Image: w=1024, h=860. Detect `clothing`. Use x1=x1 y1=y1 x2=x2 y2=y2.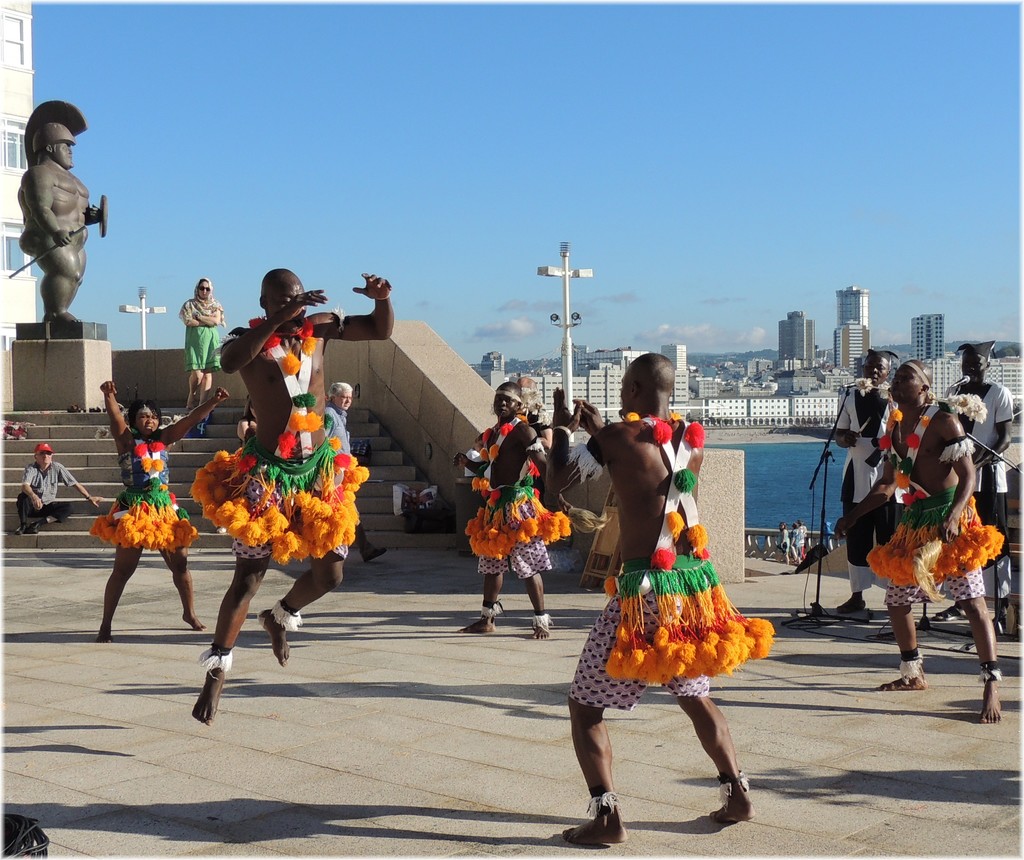
x1=479 y1=420 x2=550 y2=583.
